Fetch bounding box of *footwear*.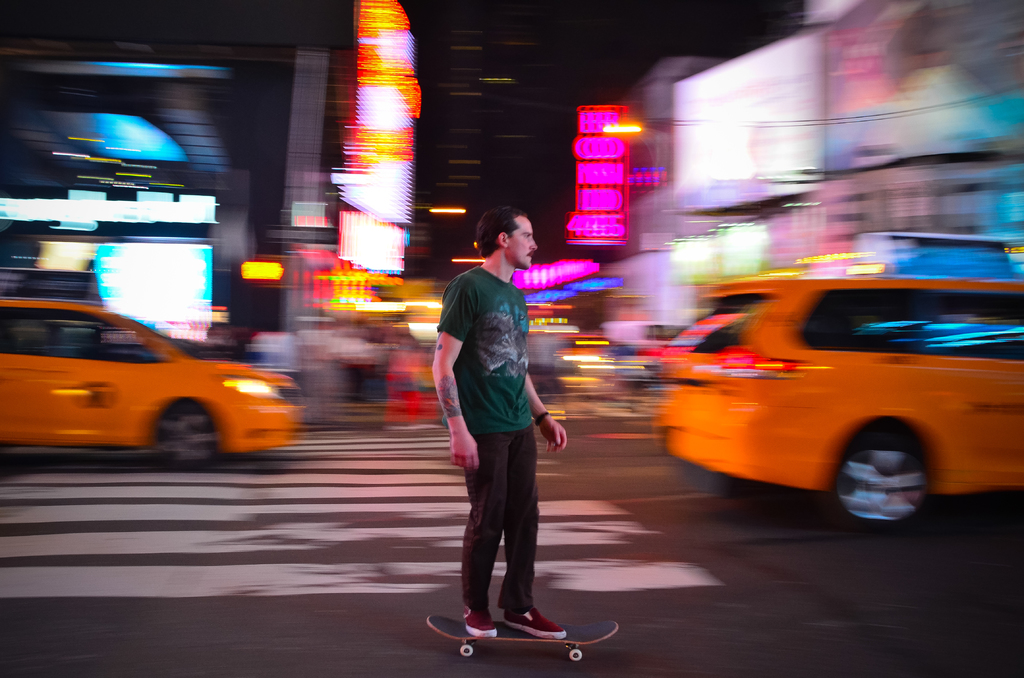
Bbox: (504, 601, 572, 642).
